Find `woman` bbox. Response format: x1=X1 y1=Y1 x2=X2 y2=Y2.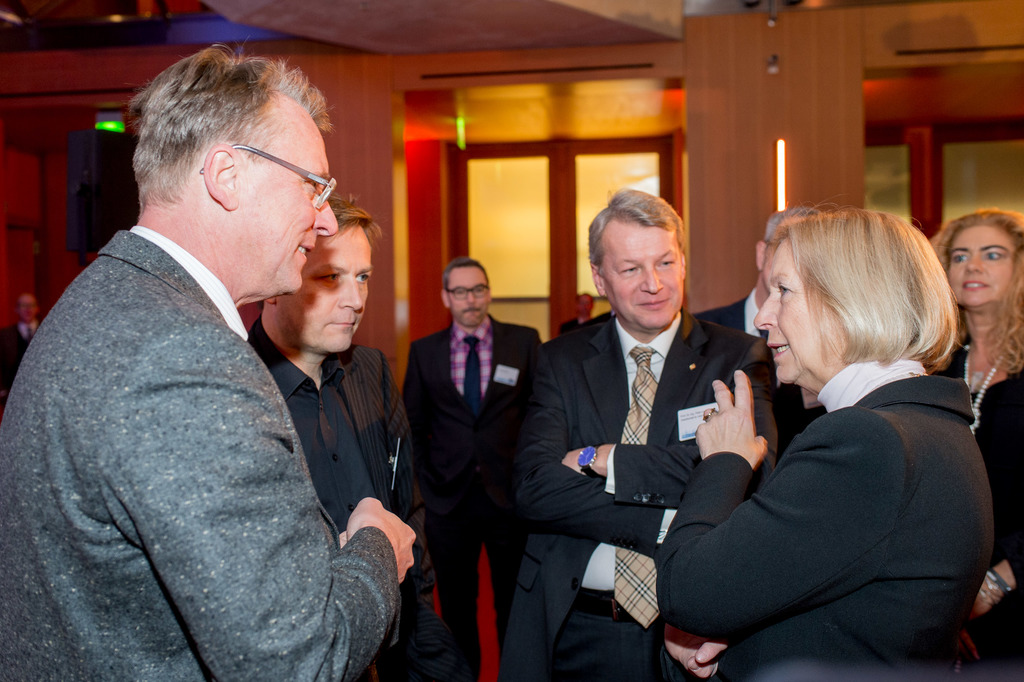
x1=667 y1=180 x2=979 y2=681.
